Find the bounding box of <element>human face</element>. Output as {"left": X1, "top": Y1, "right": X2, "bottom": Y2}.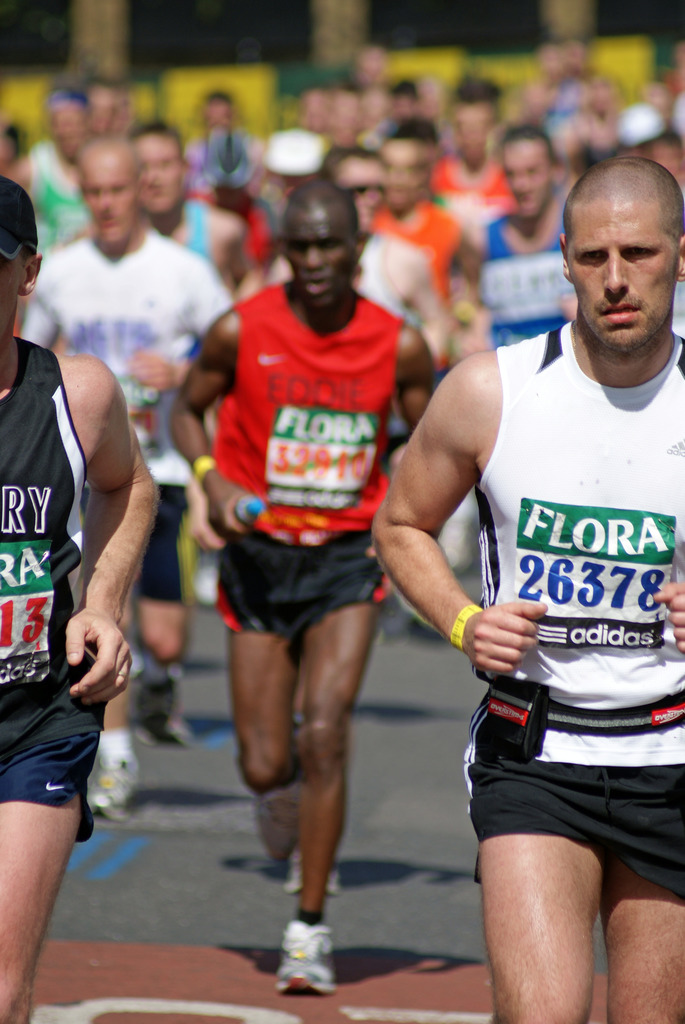
{"left": 115, "top": 97, "right": 129, "bottom": 129}.
